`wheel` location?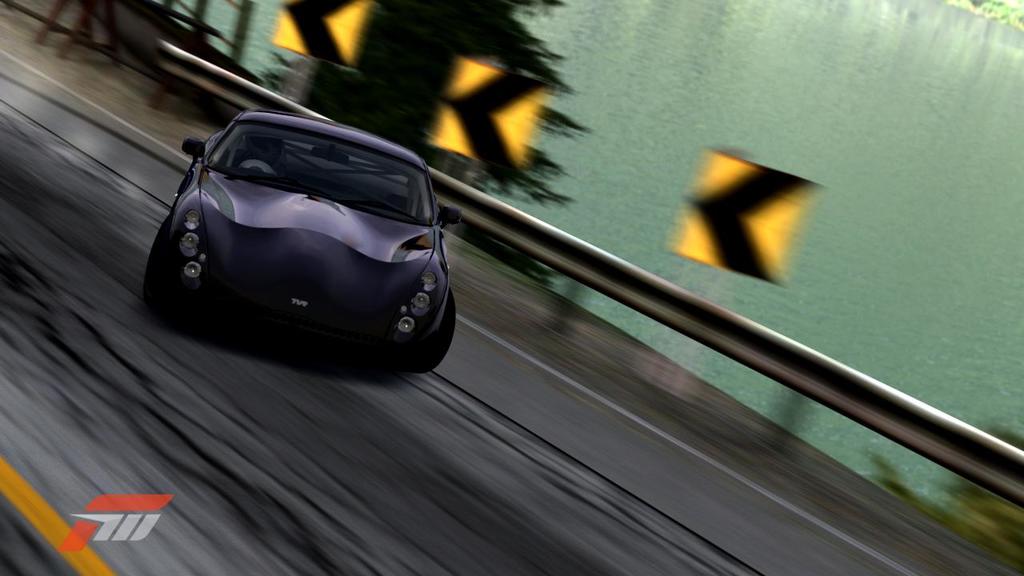
(left=407, top=287, right=457, bottom=373)
